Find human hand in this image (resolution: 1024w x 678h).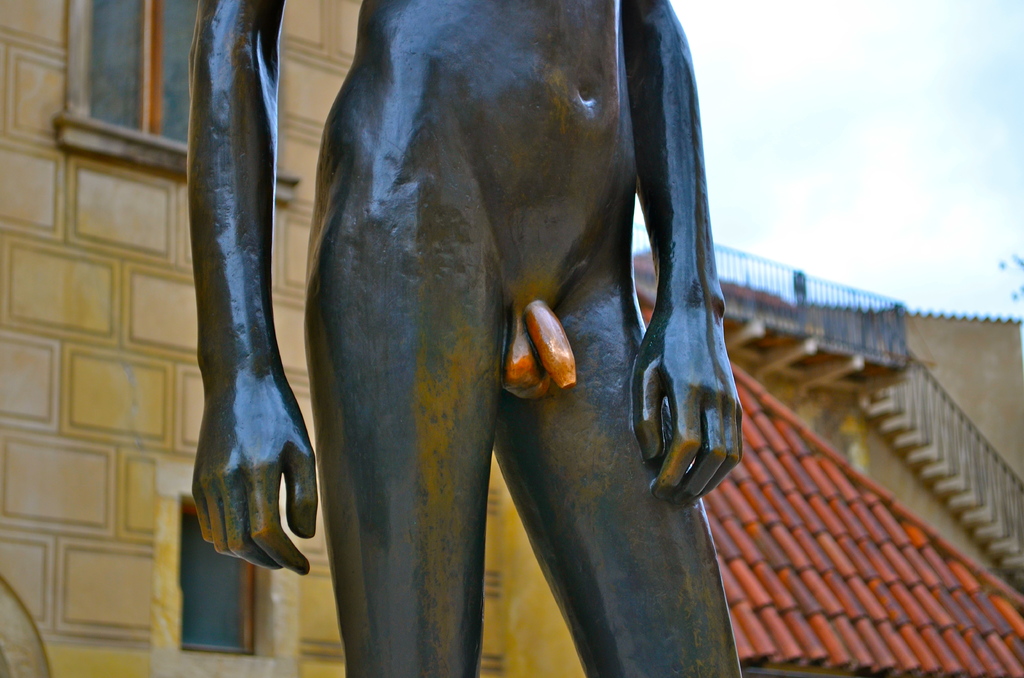
[172, 33, 323, 601].
